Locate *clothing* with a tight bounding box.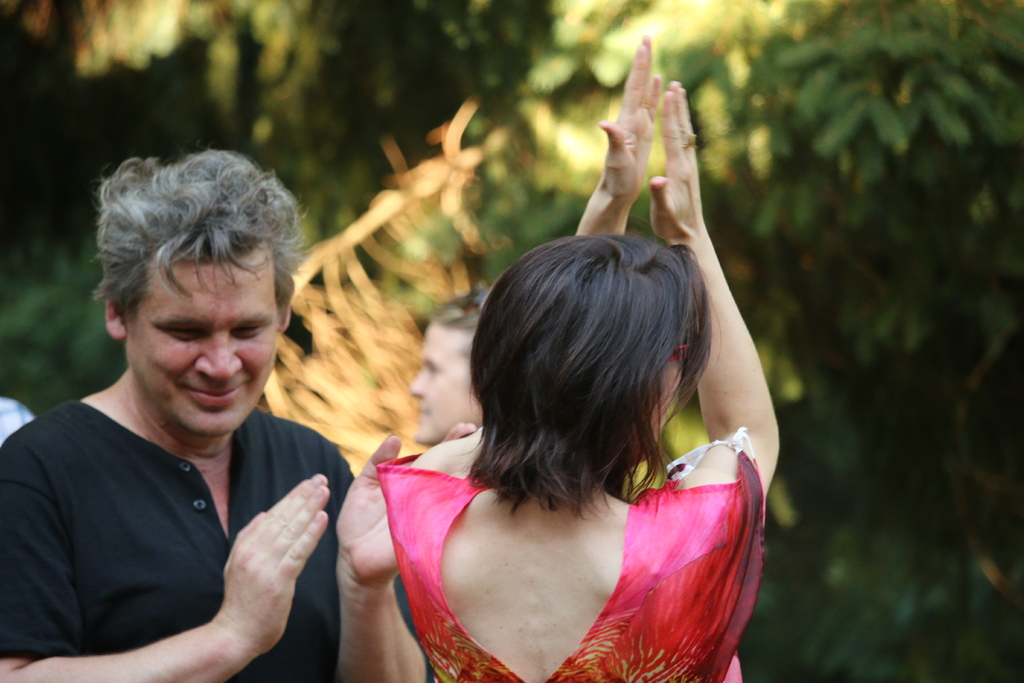
detection(377, 427, 771, 682).
